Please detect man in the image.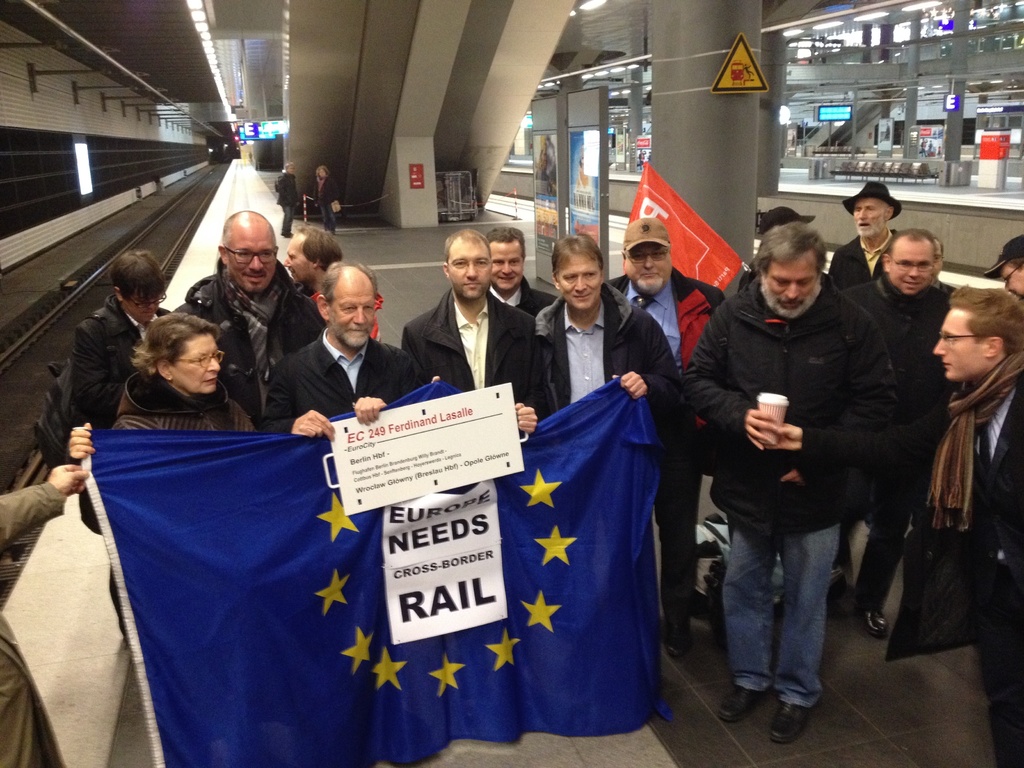
837 227 957 643.
